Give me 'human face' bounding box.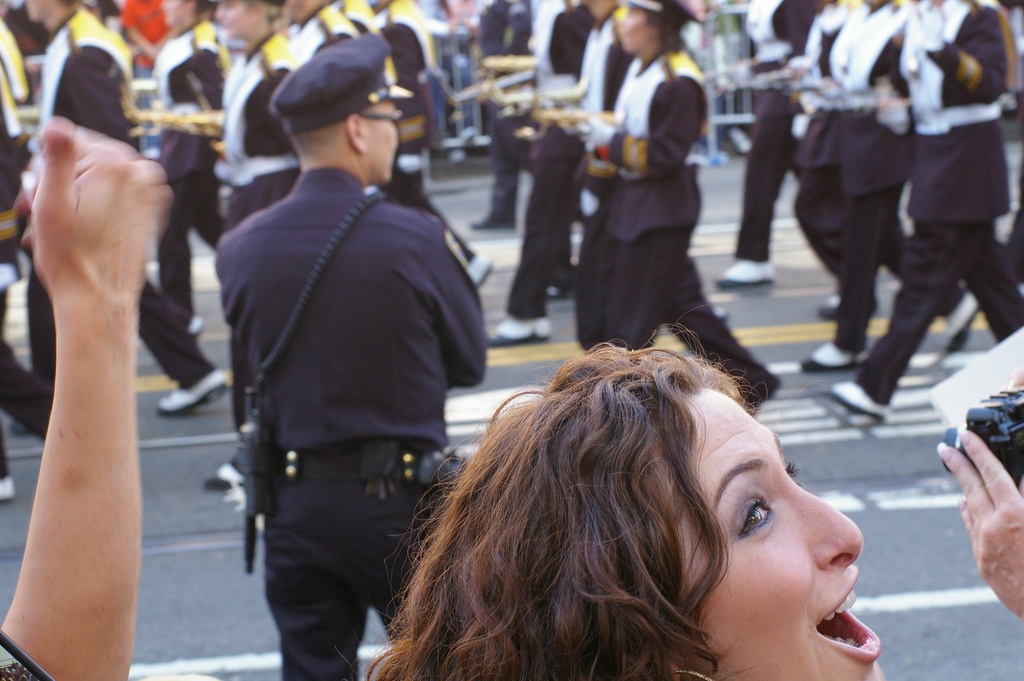
x1=652 y1=389 x2=881 y2=680.
